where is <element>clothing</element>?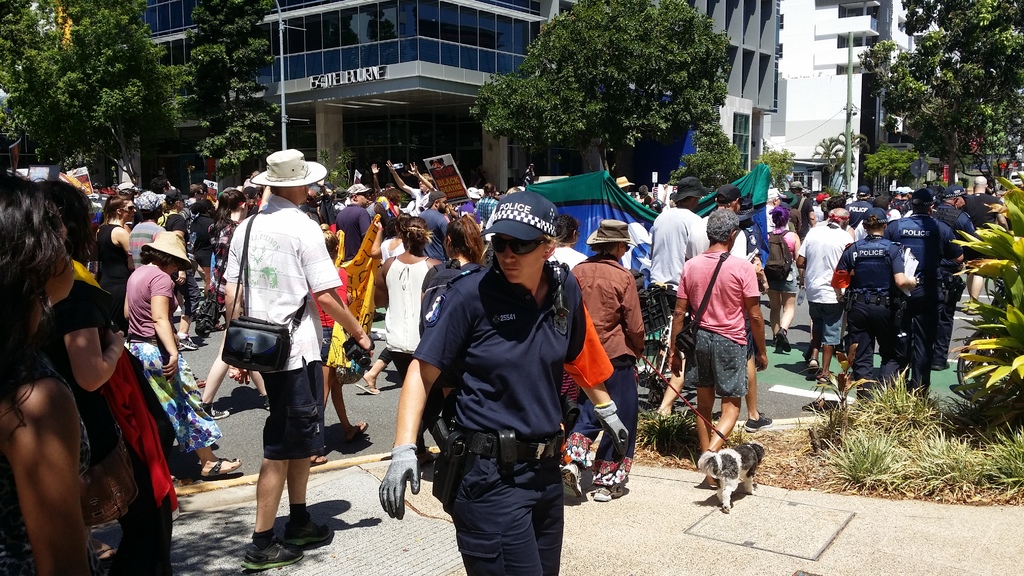
(187, 207, 212, 262).
